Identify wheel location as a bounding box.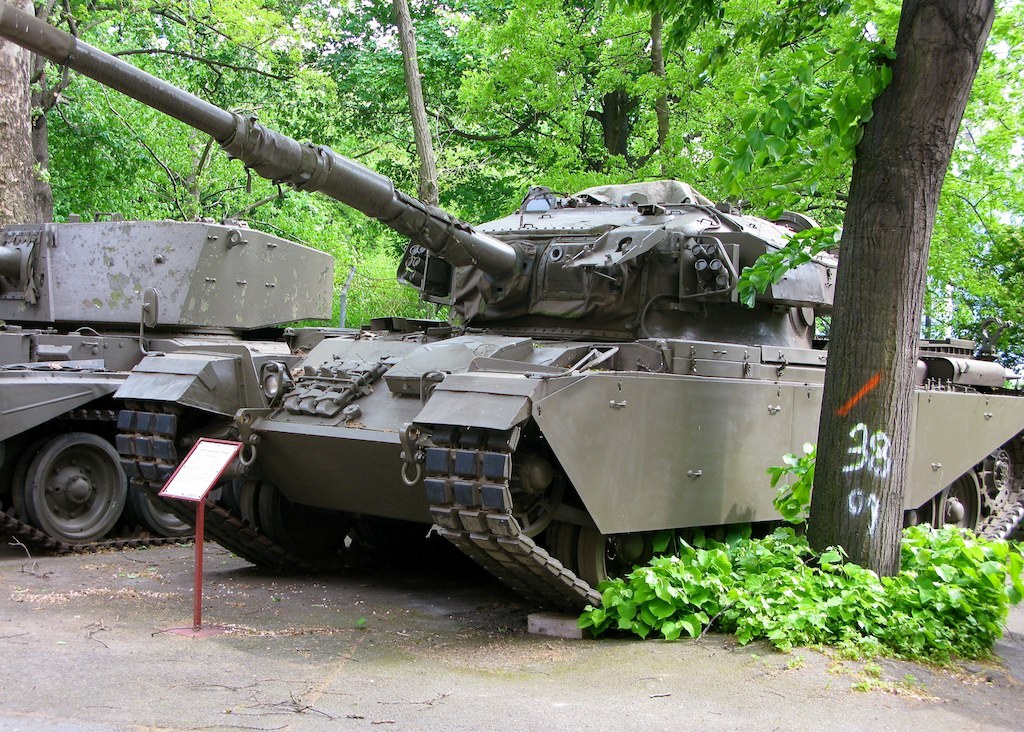
crop(574, 515, 651, 587).
